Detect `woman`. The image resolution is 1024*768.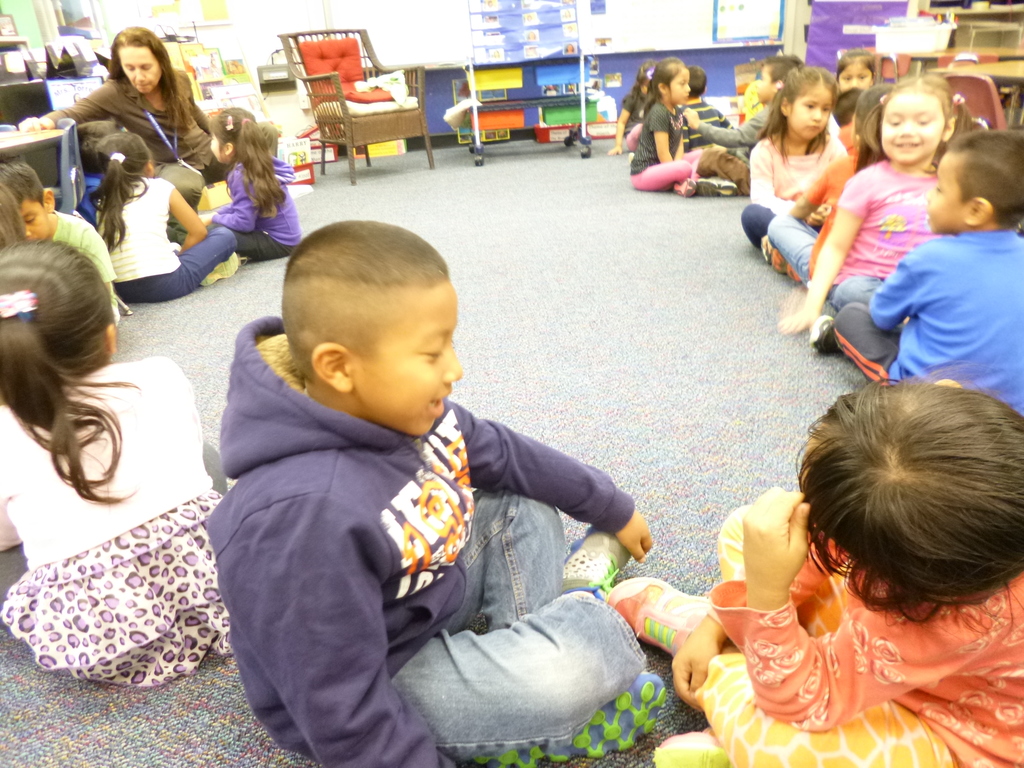
box=[17, 28, 208, 182].
